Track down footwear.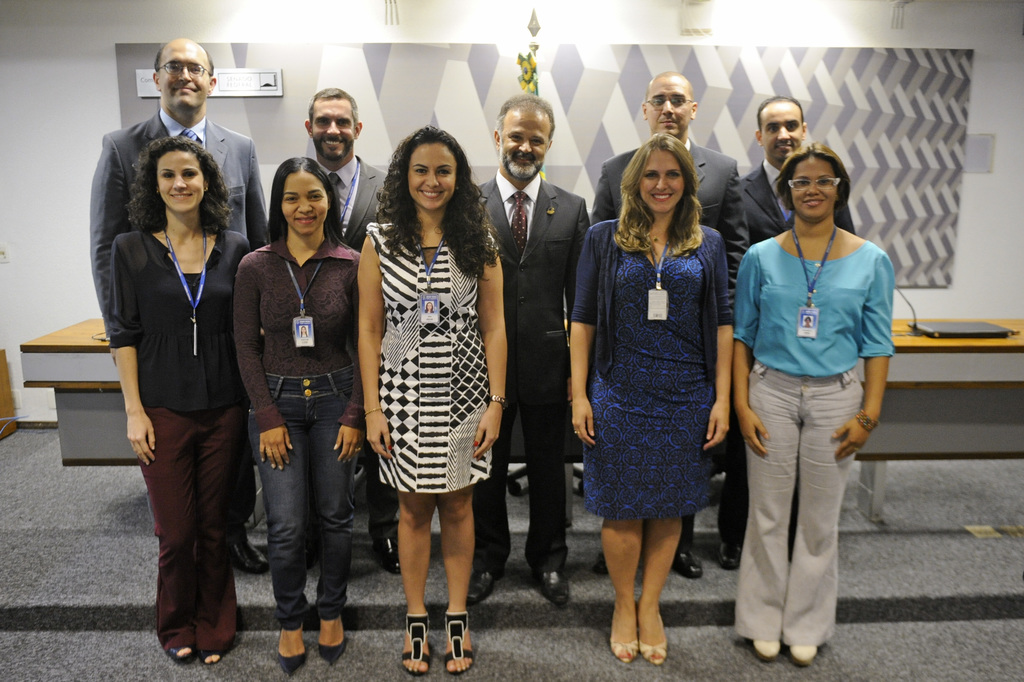
Tracked to region(752, 639, 783, 662).
